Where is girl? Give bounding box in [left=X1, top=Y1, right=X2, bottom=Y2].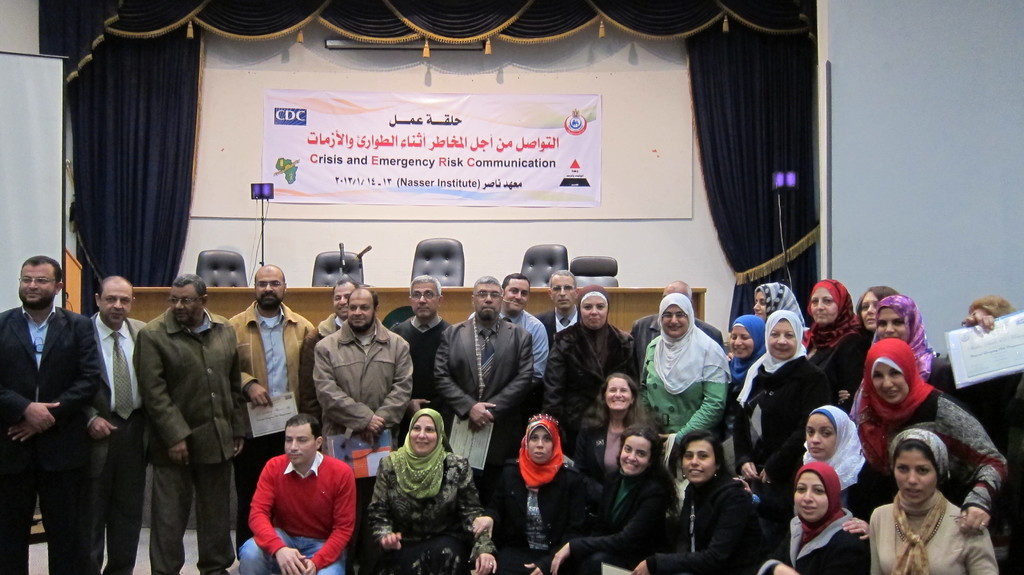
[left=548, top=423, right=678, bottom=574].
